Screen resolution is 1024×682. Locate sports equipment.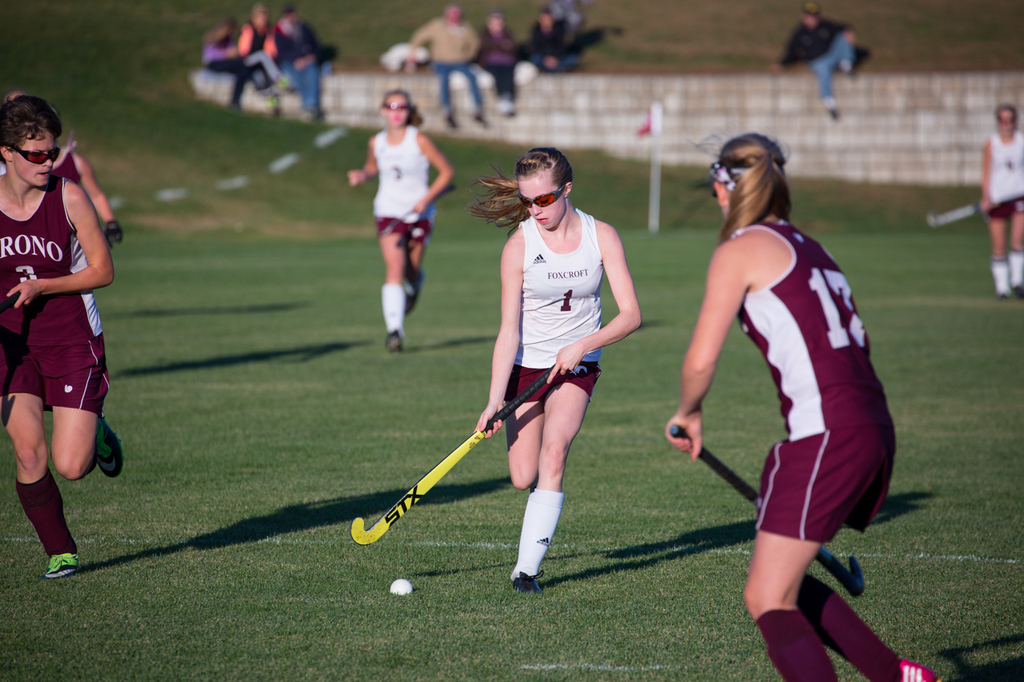
(513, 486, 566, 576).
